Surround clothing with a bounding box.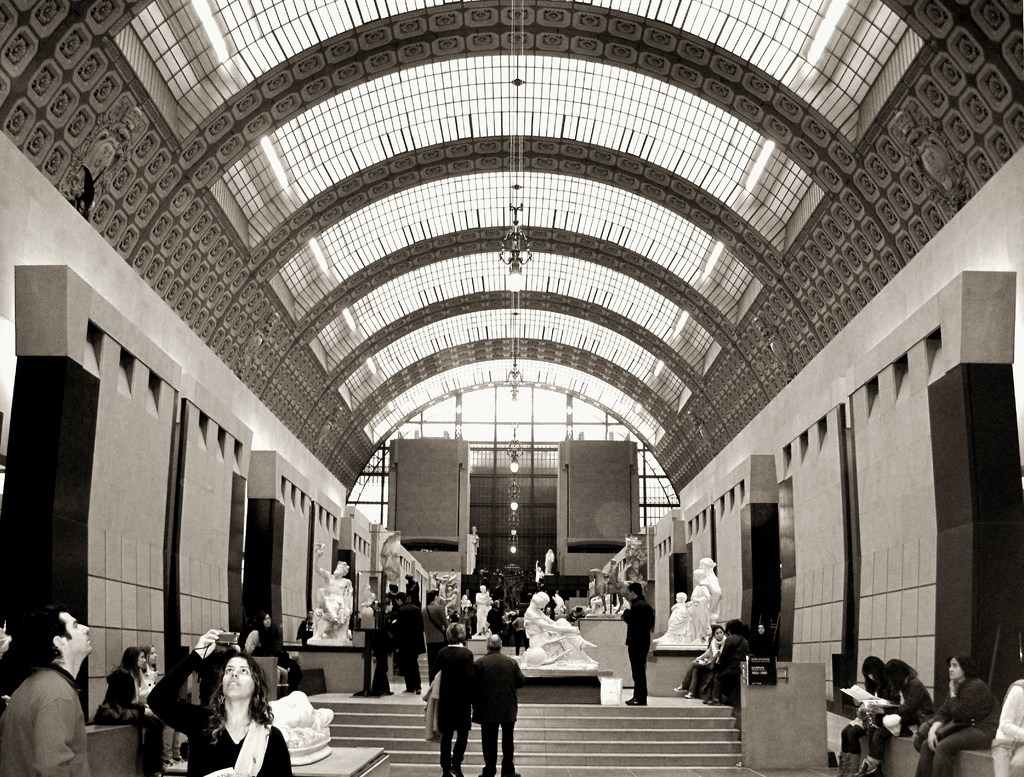
387, 598, 422, 692.
